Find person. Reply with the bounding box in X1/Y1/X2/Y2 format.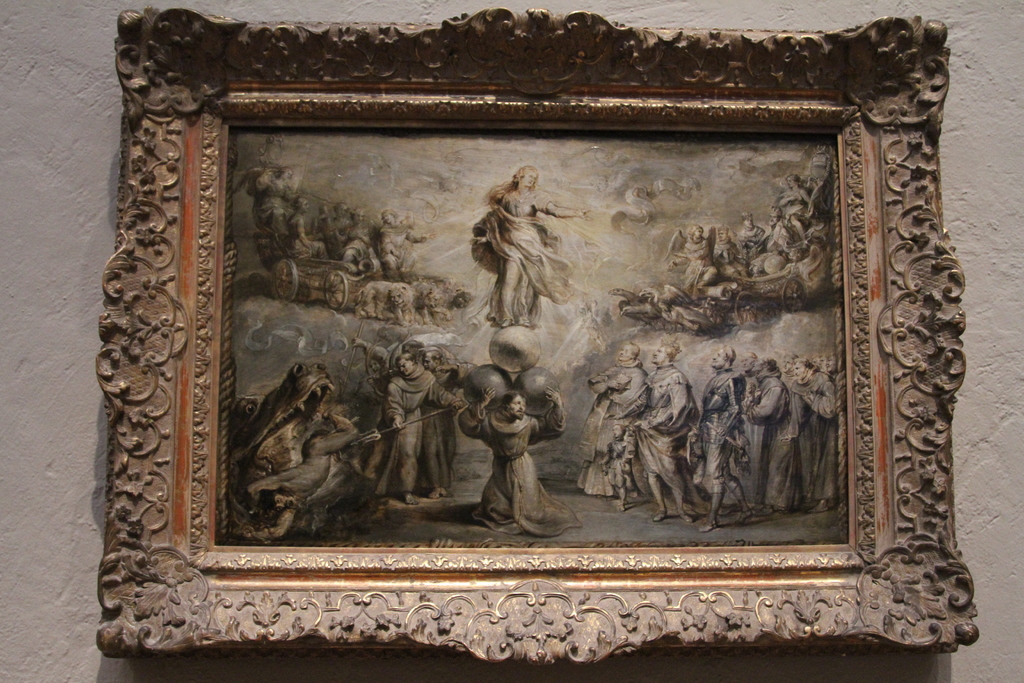
449/384/570/539.
